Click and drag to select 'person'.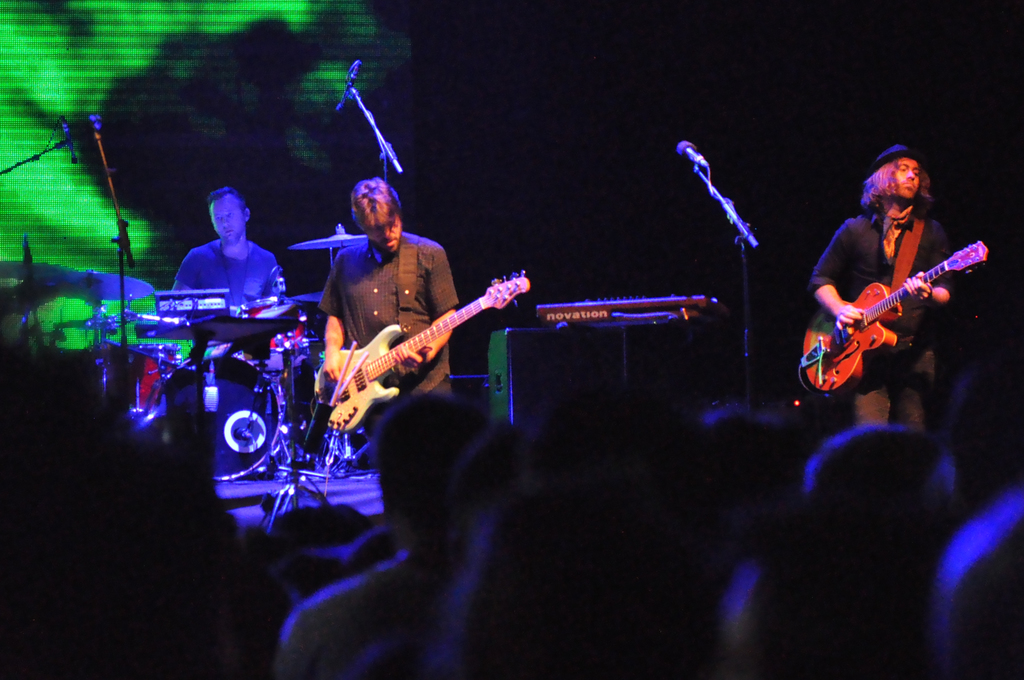
Selection: 326, 184, 453, 421.
